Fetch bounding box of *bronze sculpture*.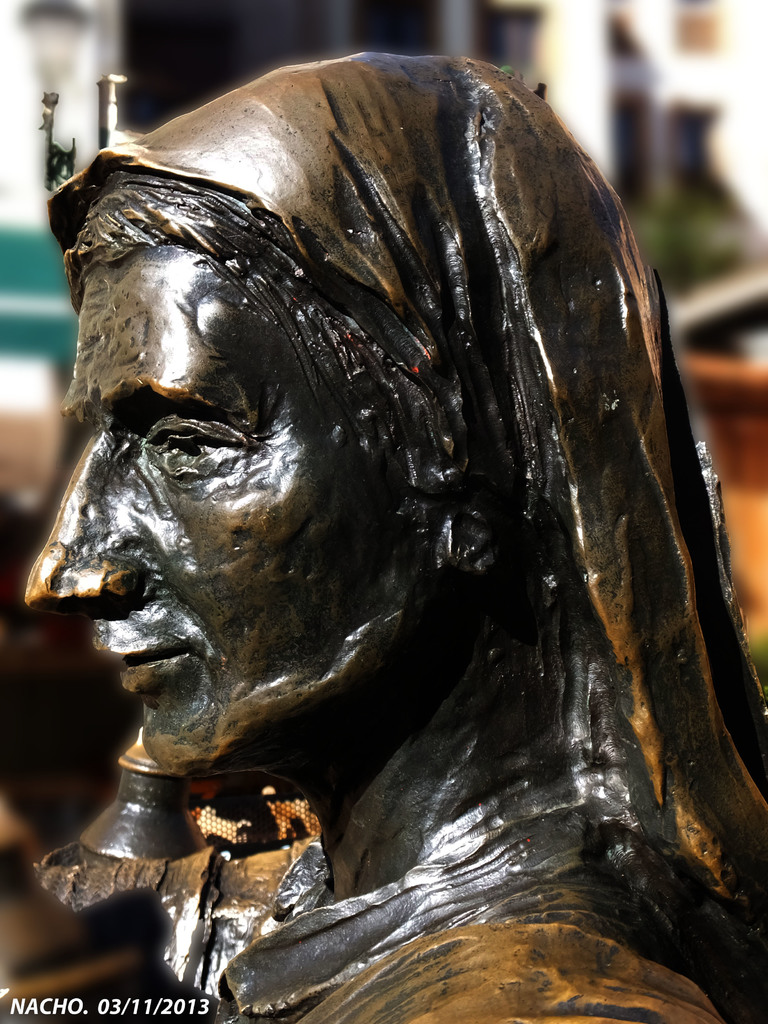
Bbox: <box>18,51,767,1023</box>.
